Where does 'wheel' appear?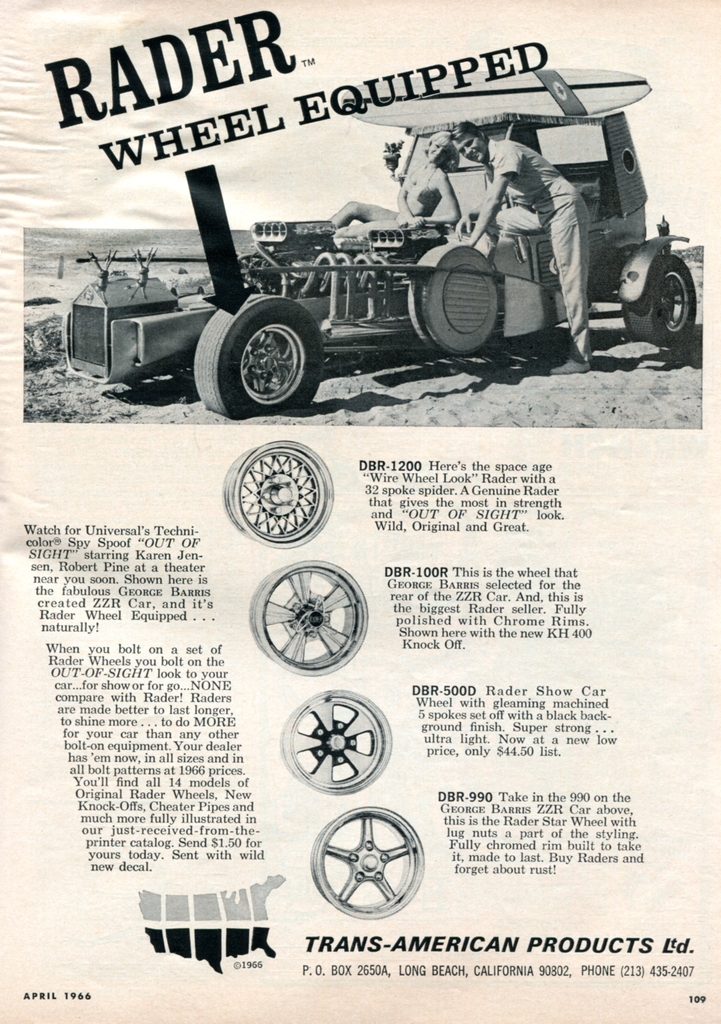
Appears at [left=279, top=691, right=393, bottom=796].
